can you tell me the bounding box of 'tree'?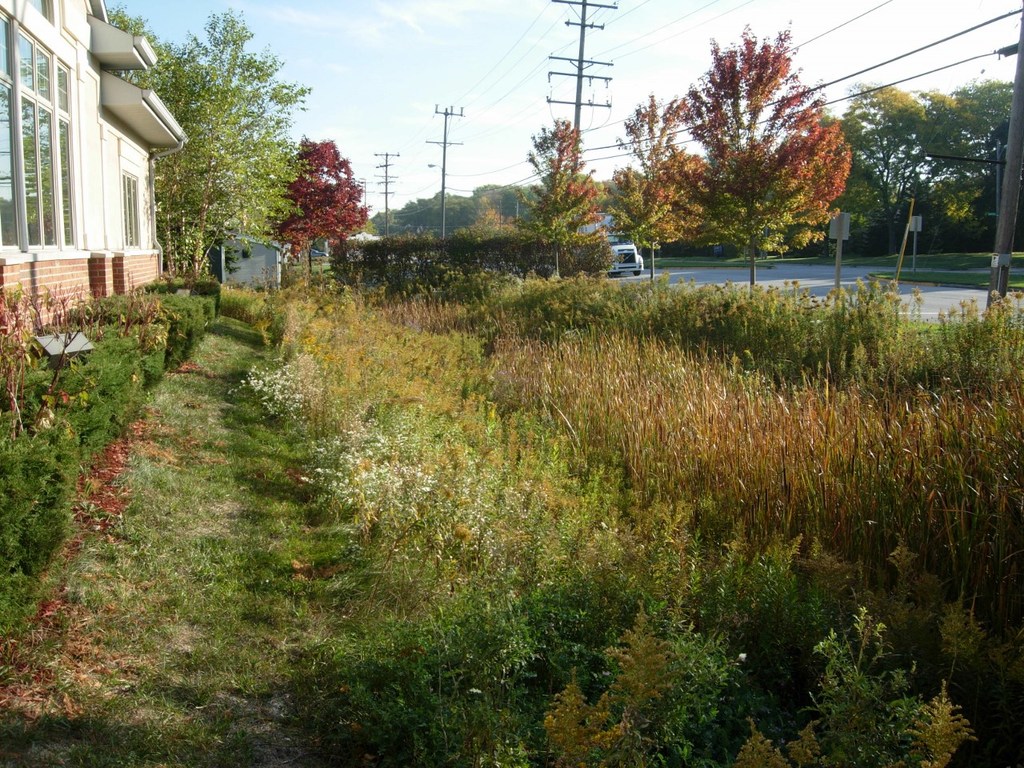
x1=112 y1=6 x2=306 y2=278.
